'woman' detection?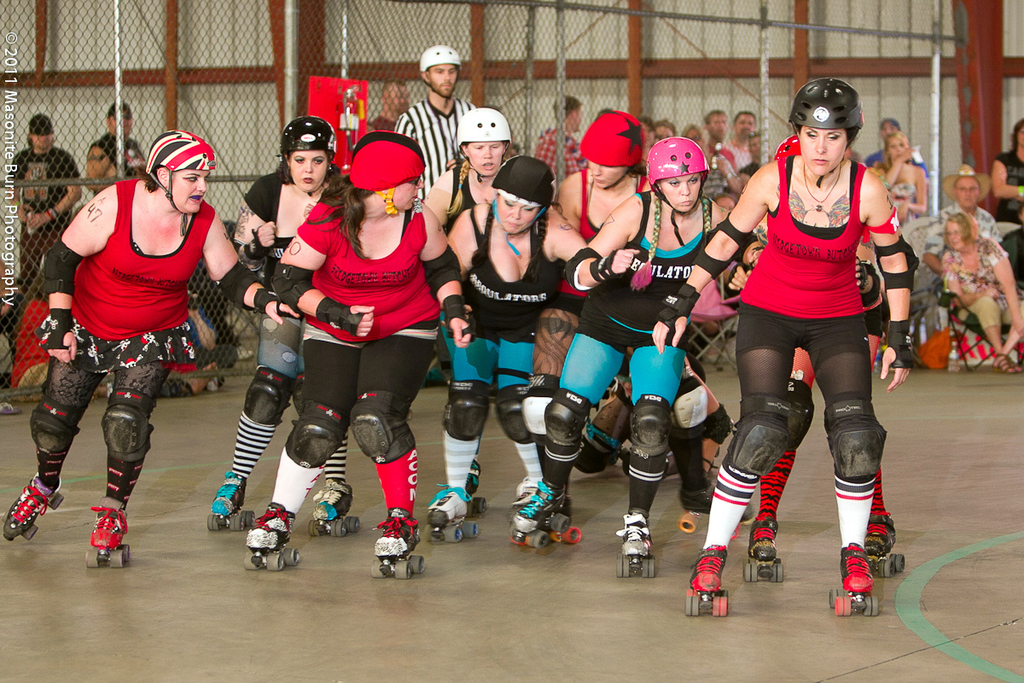
x1=932 y1=215 x2=1020 y2=360
